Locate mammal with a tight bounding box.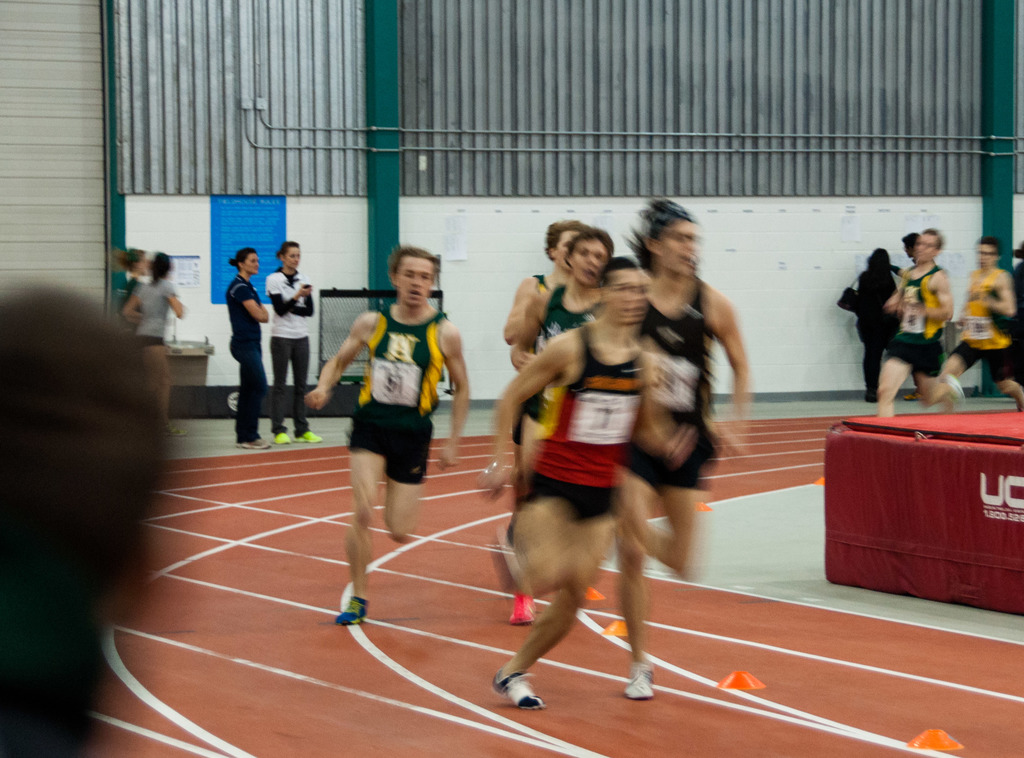
[left=612, top=194, right=753, bottom=699].
